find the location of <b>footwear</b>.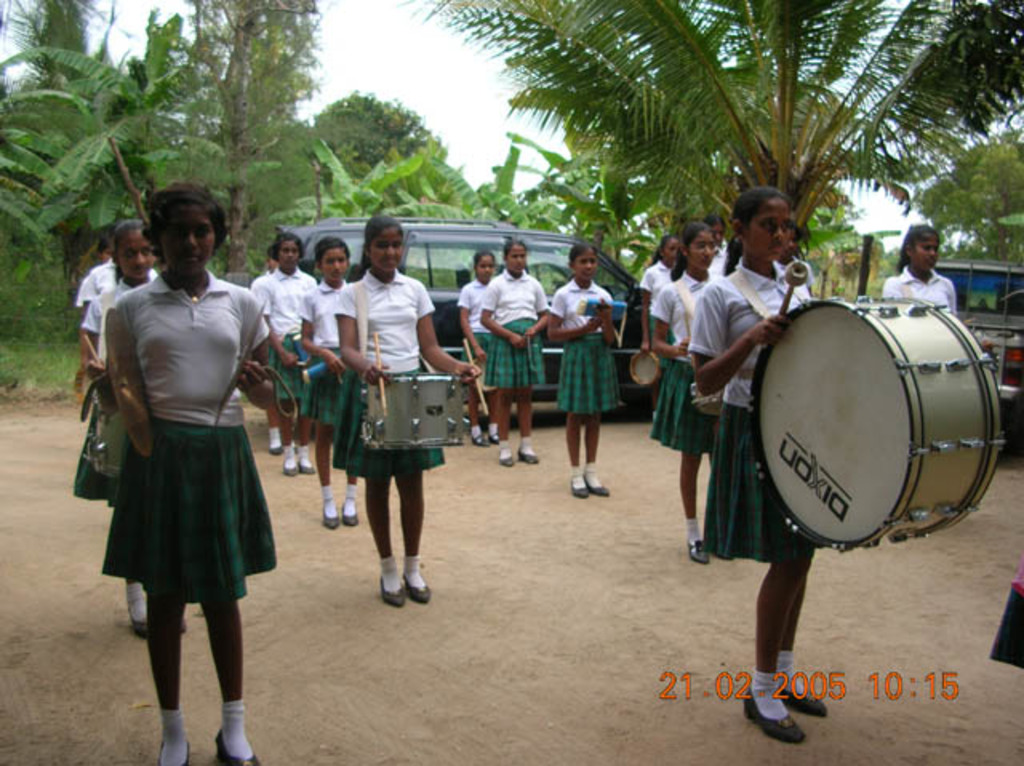
Location: select_region(742, 694, 806, 744).
